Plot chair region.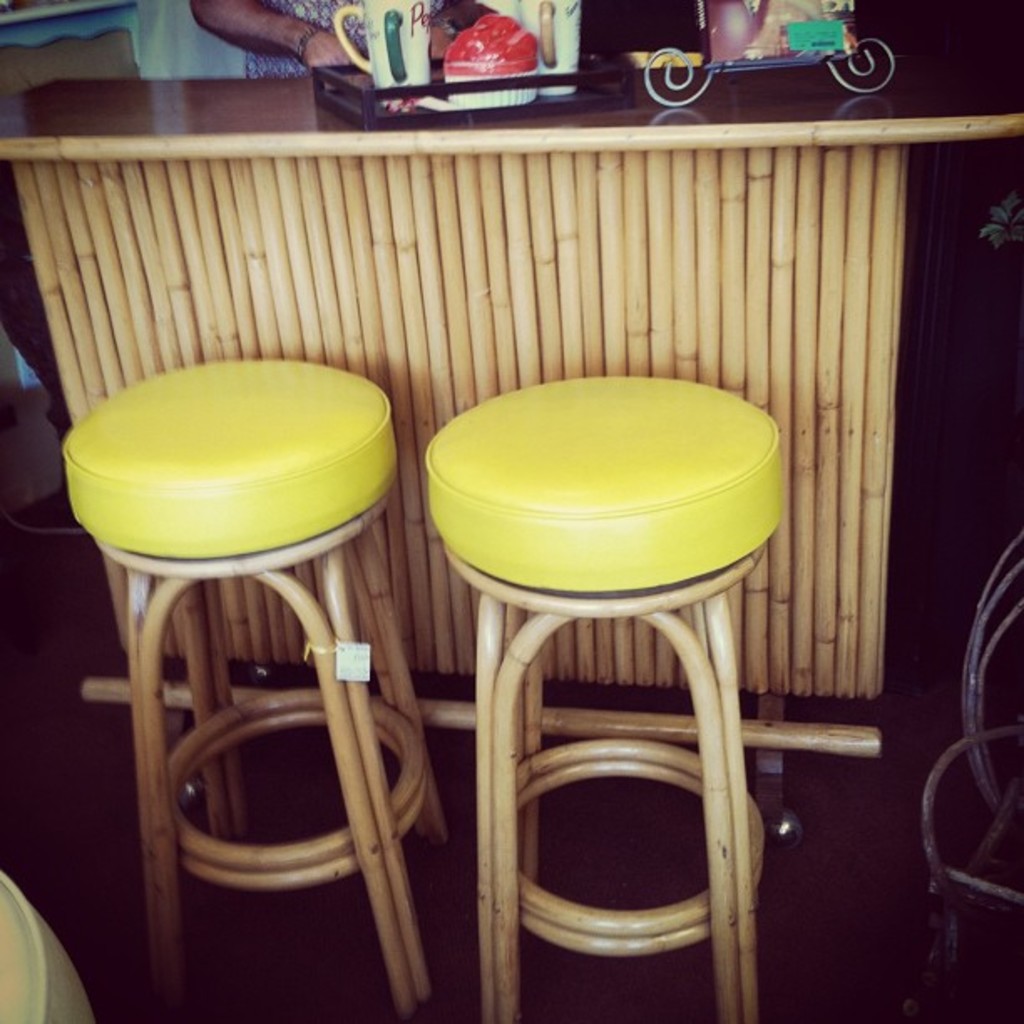
Plotted at 393/388/890/999.
